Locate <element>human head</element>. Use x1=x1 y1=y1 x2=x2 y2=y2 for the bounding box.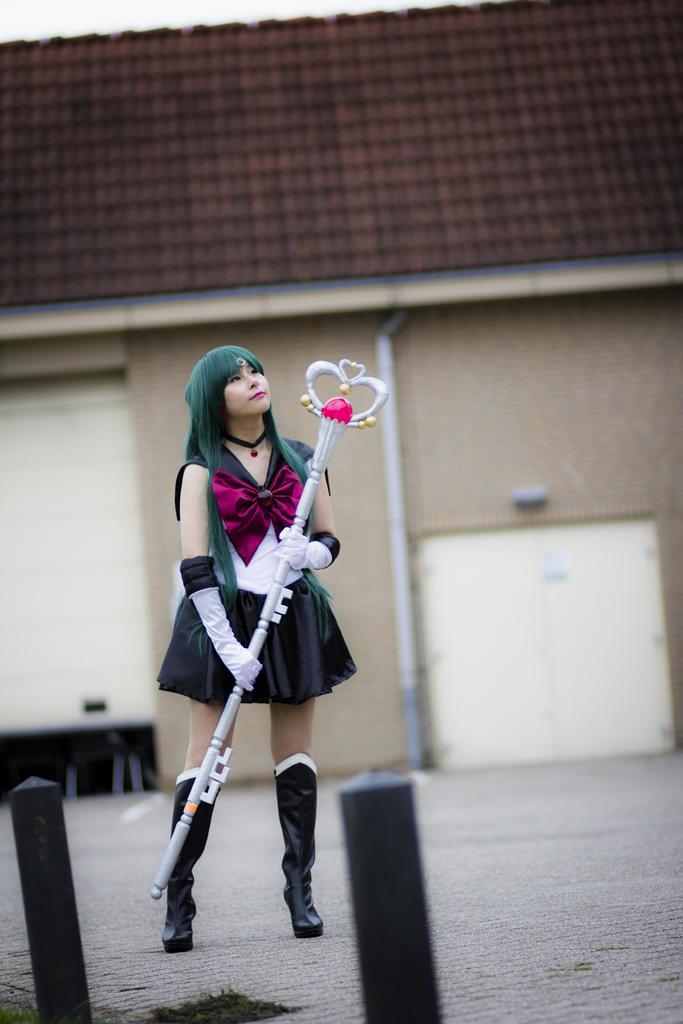
x1=196 y1=347 x2=274 y2=439.
